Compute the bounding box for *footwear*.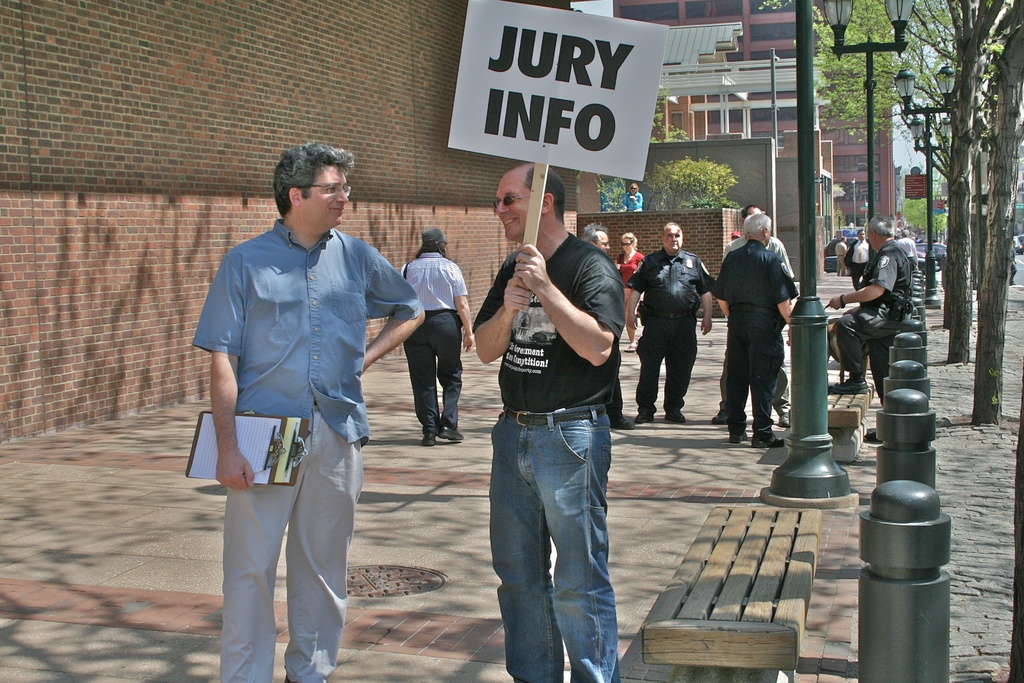
x1=440, y1=424, x2=463, y2=440.
